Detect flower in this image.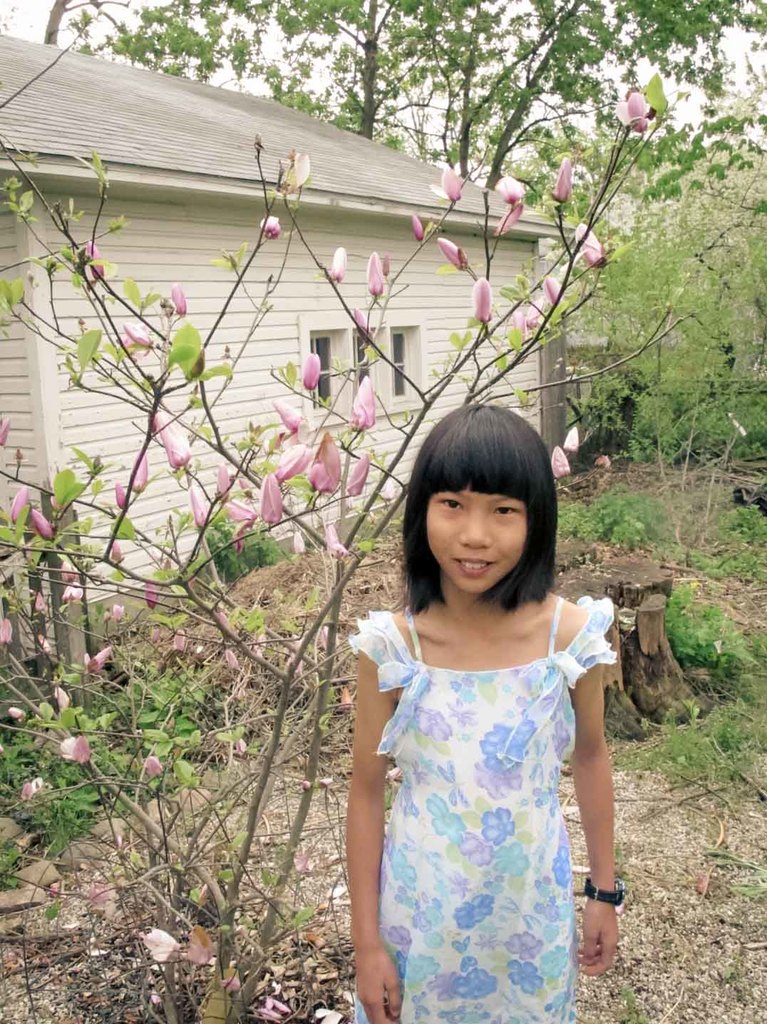
Detection: [492, 208, 518, 240].
